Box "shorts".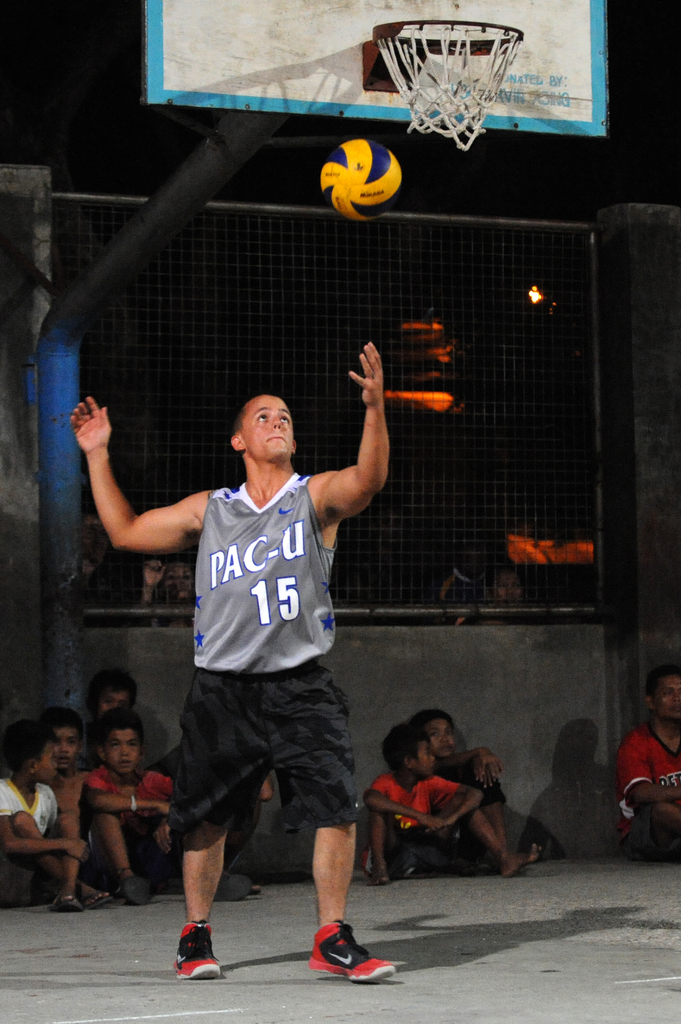
box(401, 847, 476, 882).
